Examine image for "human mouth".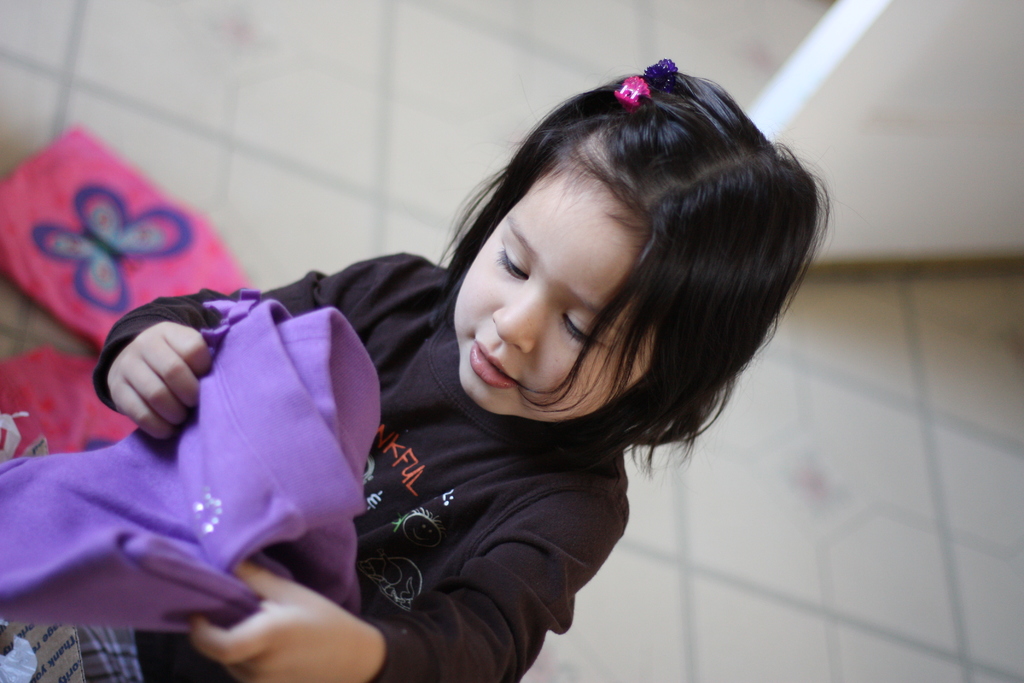
Examination result: {"left": 467, "top": 338, "right": 519, "bottom": 391}.
